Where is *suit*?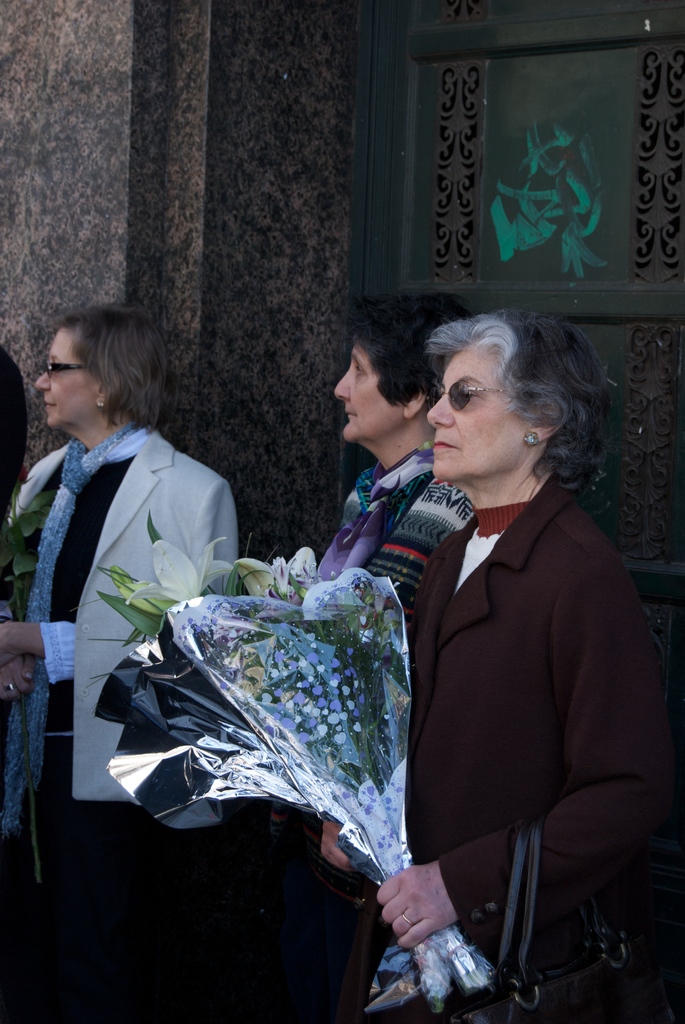
{"x1": 368, "y1": 389, "x2": 652, "y2": 993}.
